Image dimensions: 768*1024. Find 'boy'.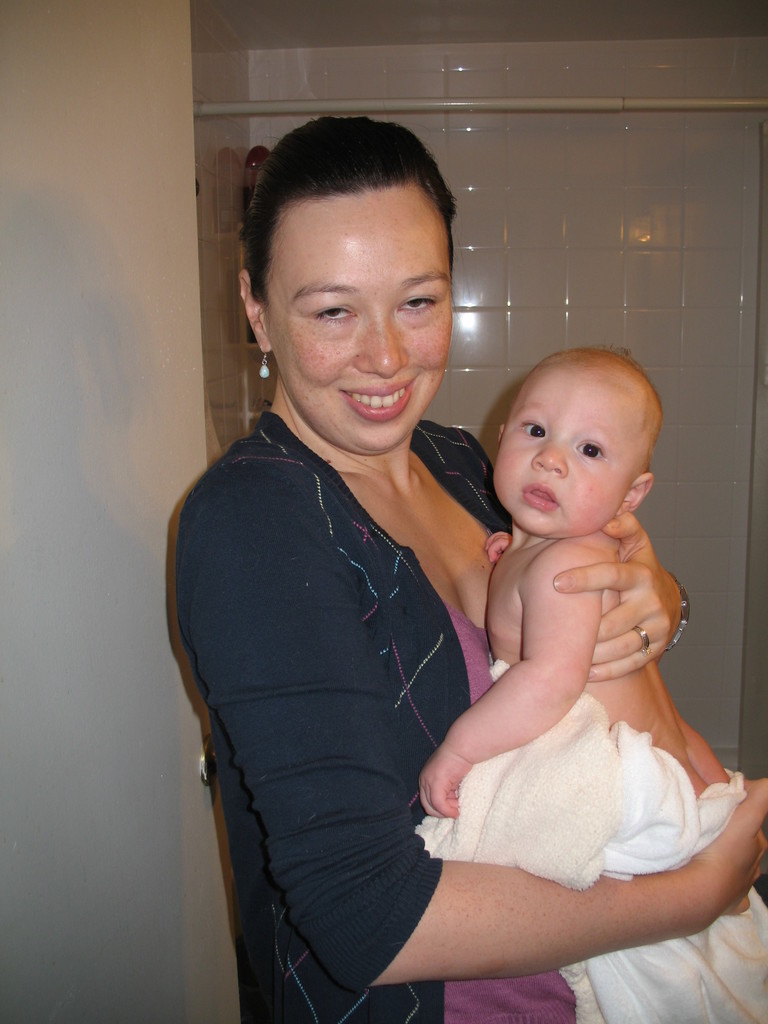
408, 330, 735, 829.
